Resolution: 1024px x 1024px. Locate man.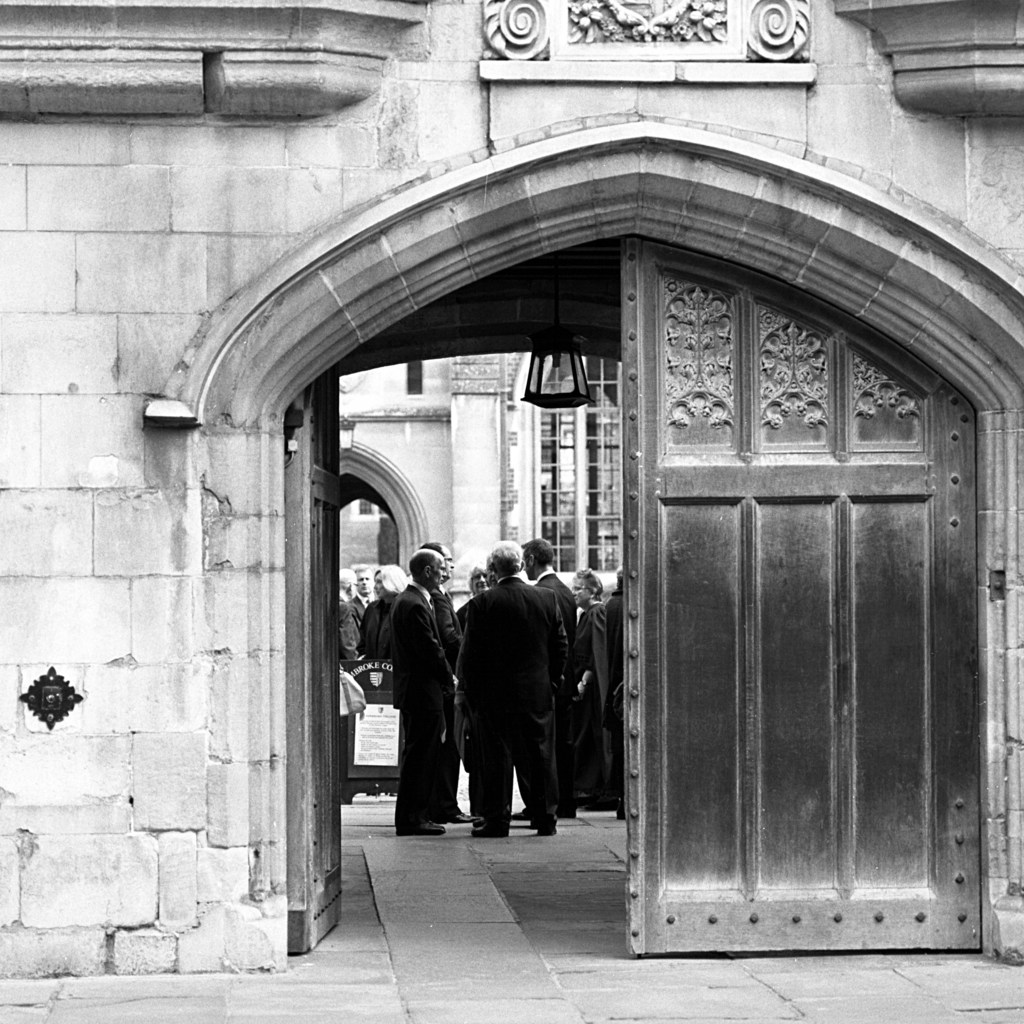
bbox=(452, 527, 569, 844).
